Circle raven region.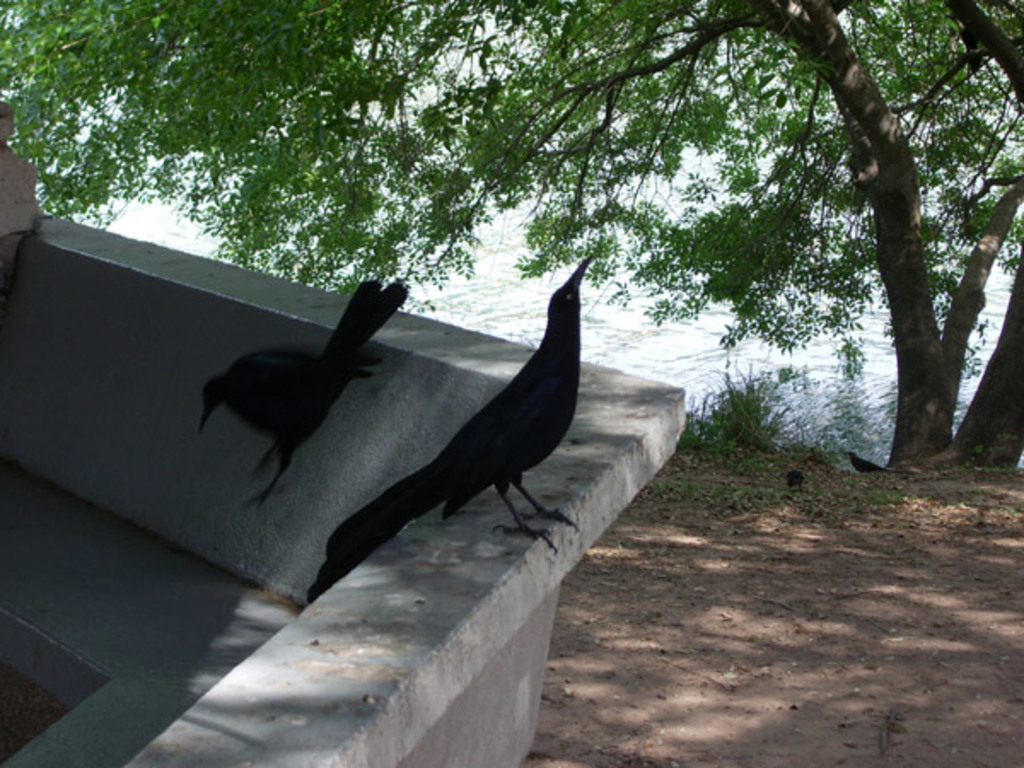
Region: (left=184, top=276, right=413, bottom=517).
